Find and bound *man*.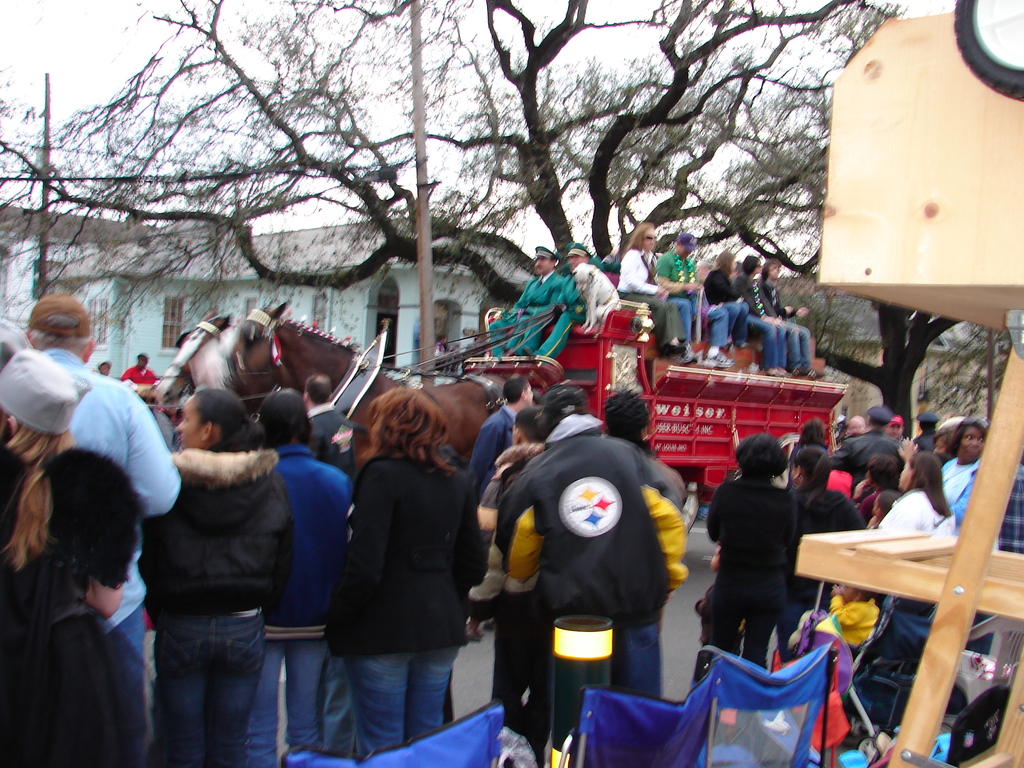
Bound: [518,241,595,360].
